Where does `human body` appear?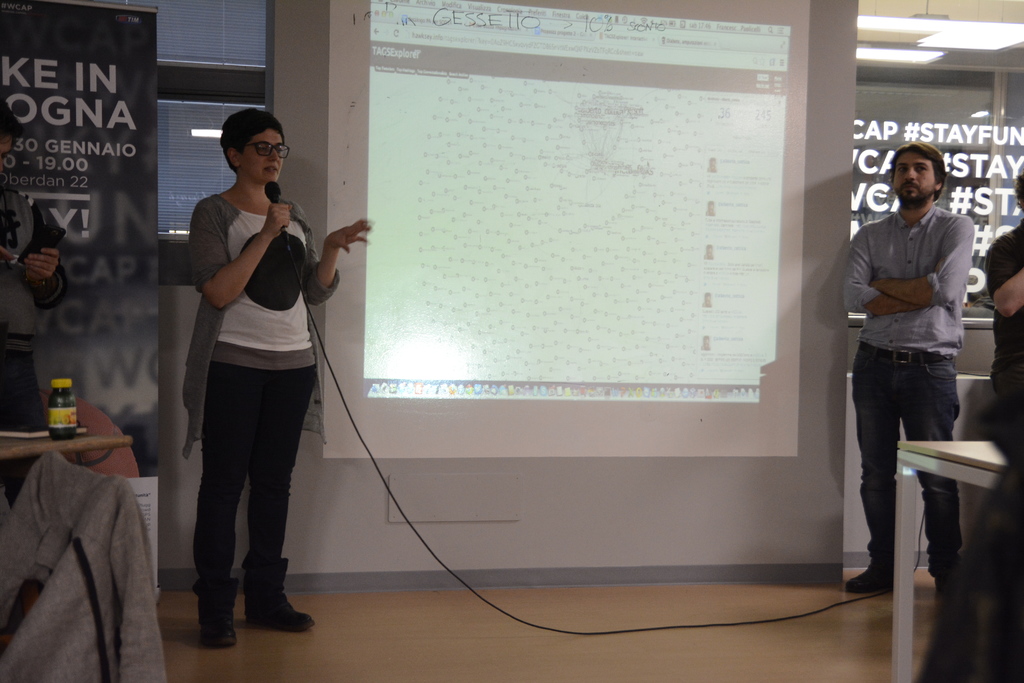
Appears at [x1=0, y1=183, x2=68, y2=436].
